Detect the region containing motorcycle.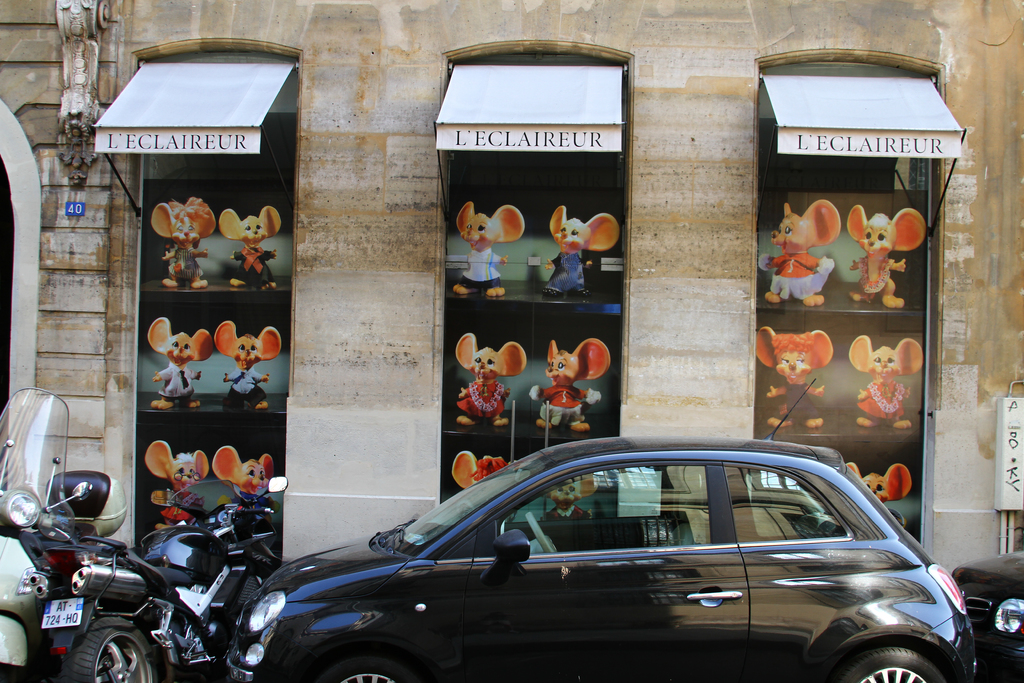
[1, 445, 288, 682].
